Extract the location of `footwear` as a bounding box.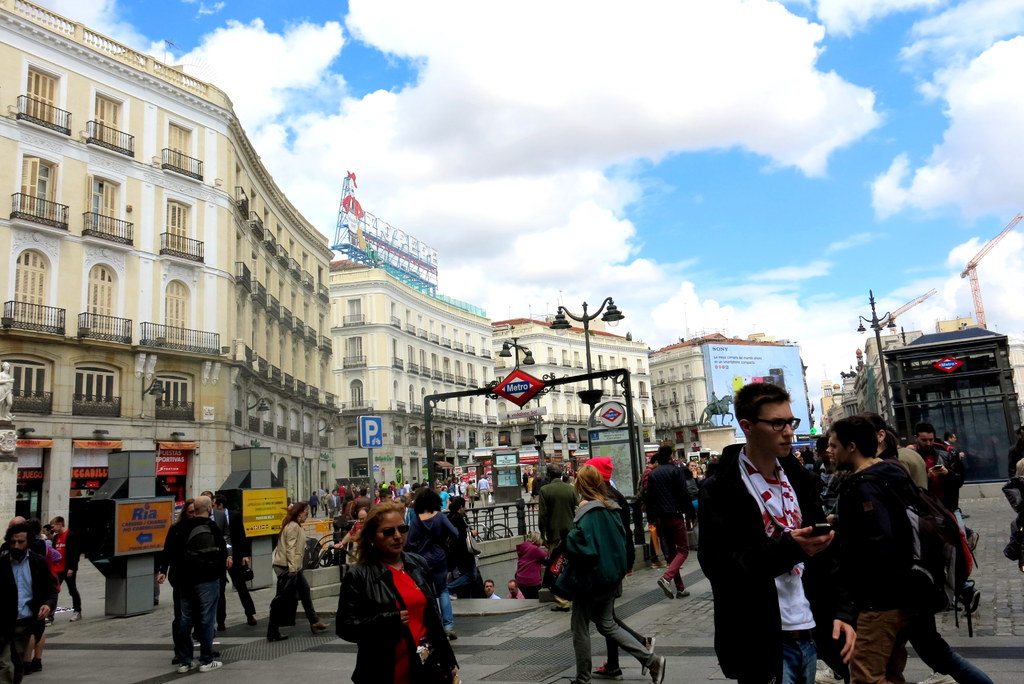
detection(69, 610, 80, 622).
